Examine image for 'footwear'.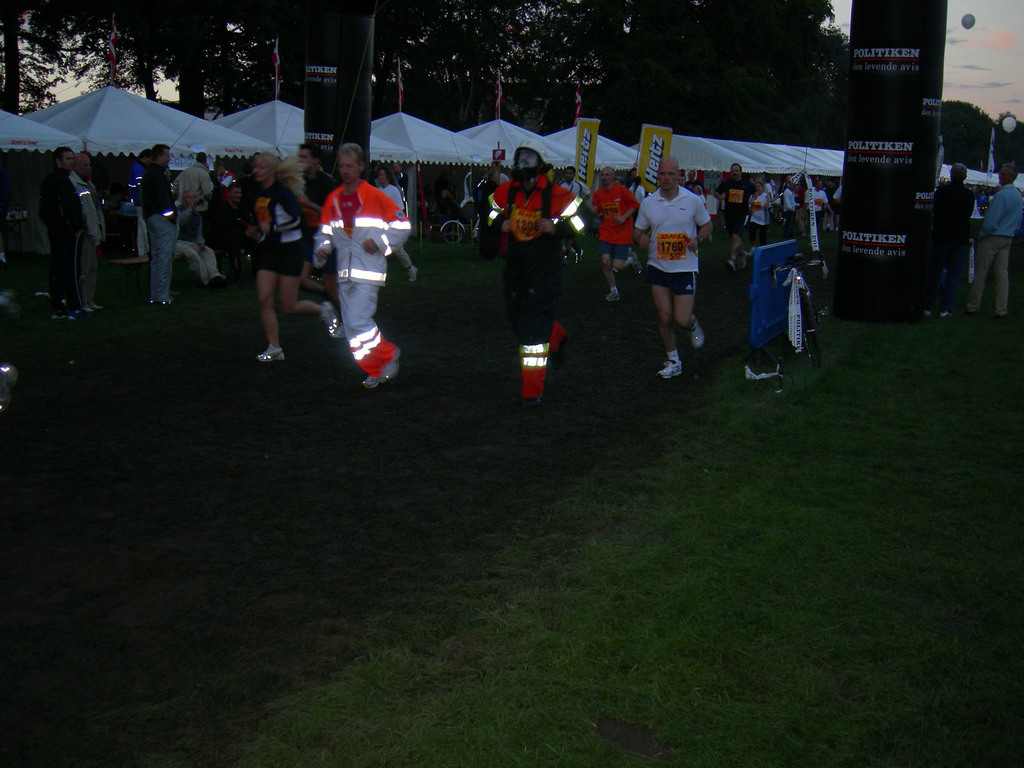
Examination result: box(655, 356, 684, 384).
